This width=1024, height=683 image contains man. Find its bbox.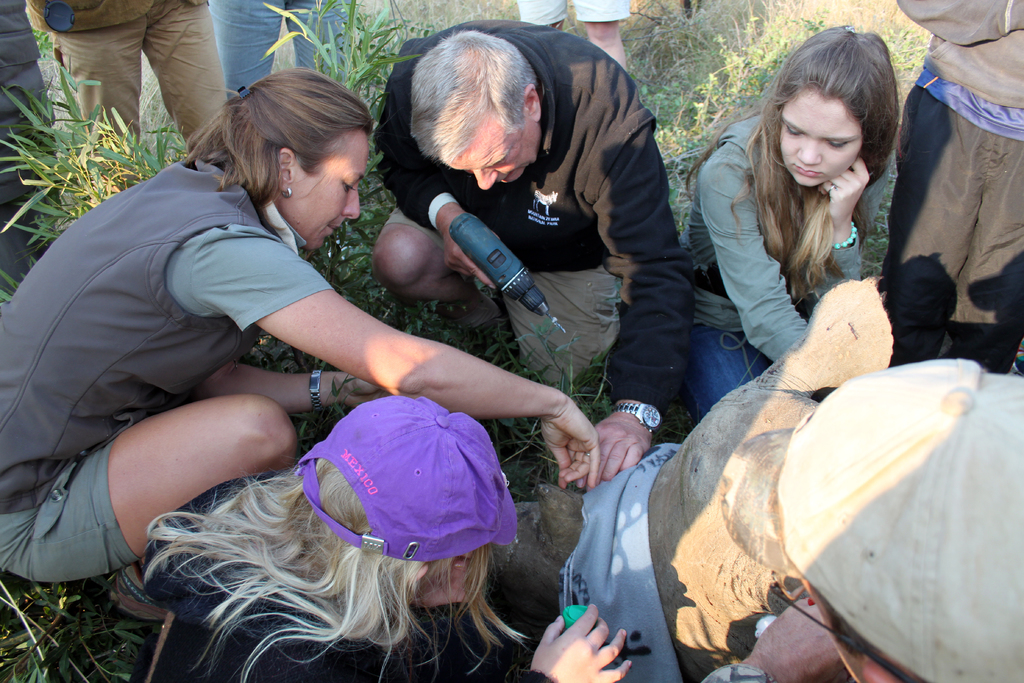
(382,12,701,471).
